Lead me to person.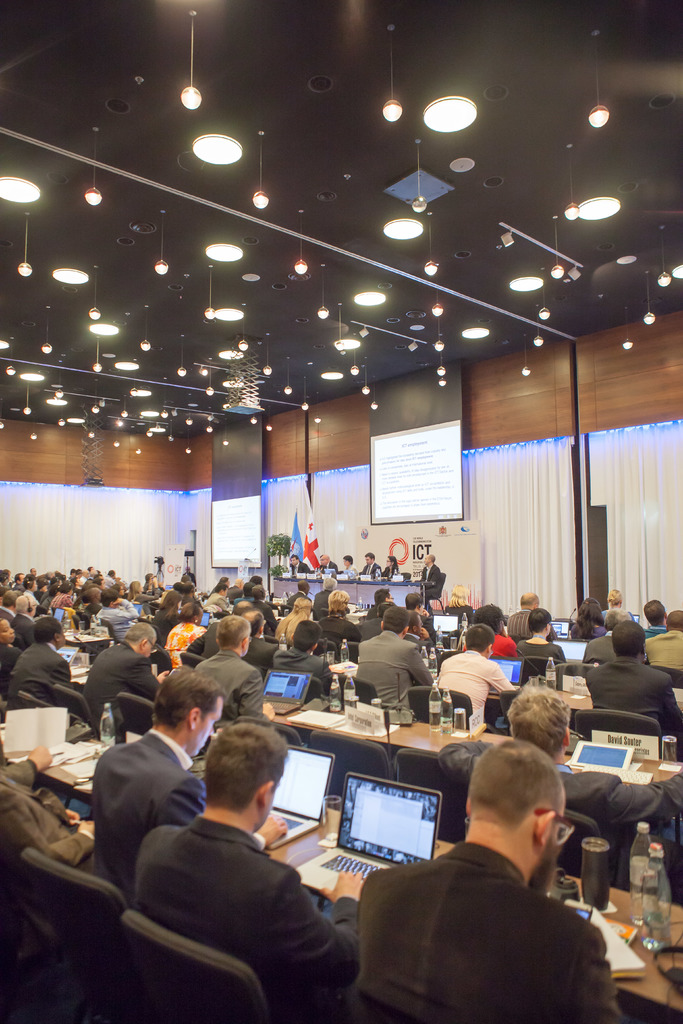
Lead to {"left": 445, "top": 678, "right": 682, "bottom": 874}.
